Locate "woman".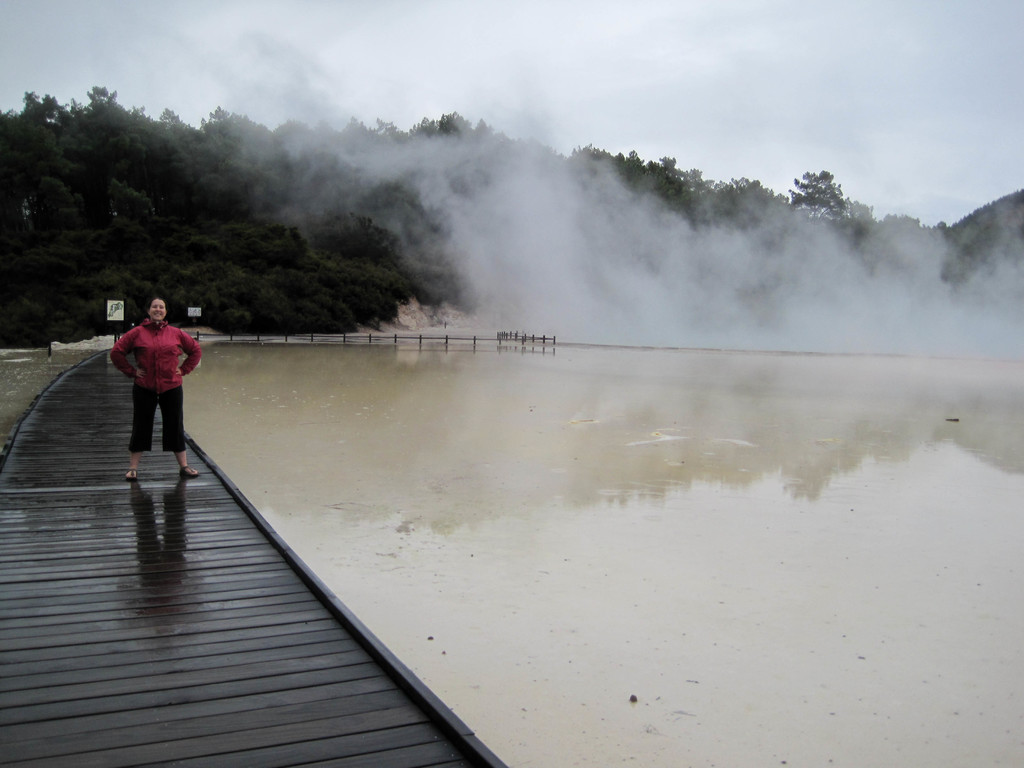
Bounding box: box(100, 301, 191, 481).
